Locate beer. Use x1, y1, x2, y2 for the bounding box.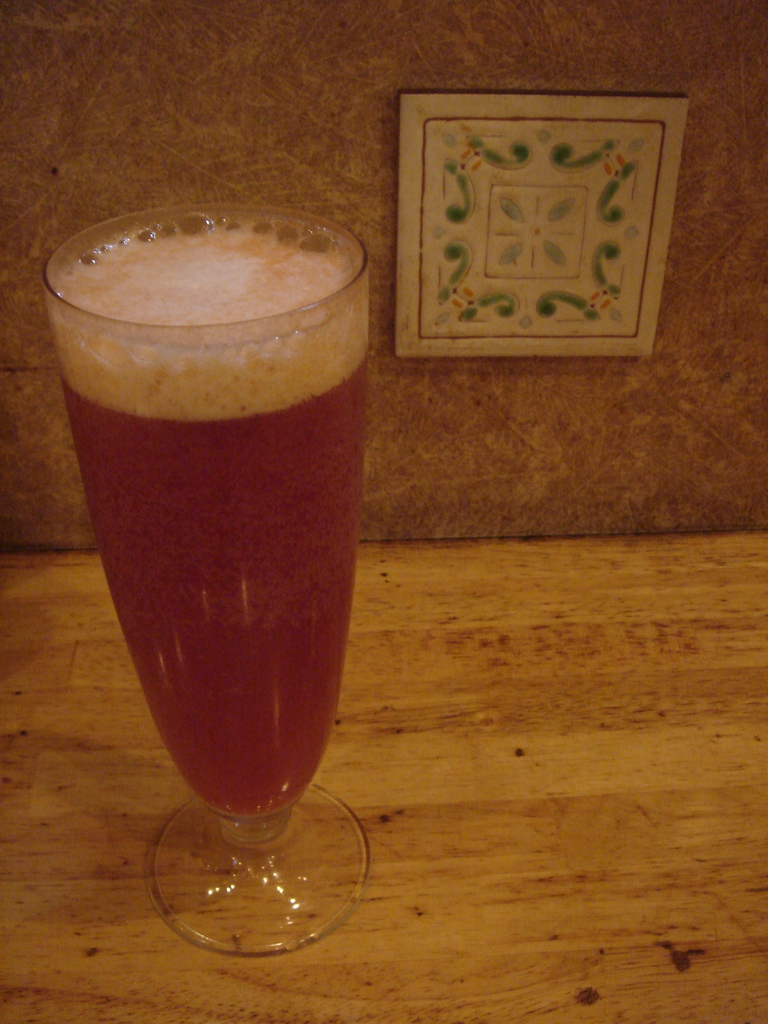
63, 221, 365, 813.
